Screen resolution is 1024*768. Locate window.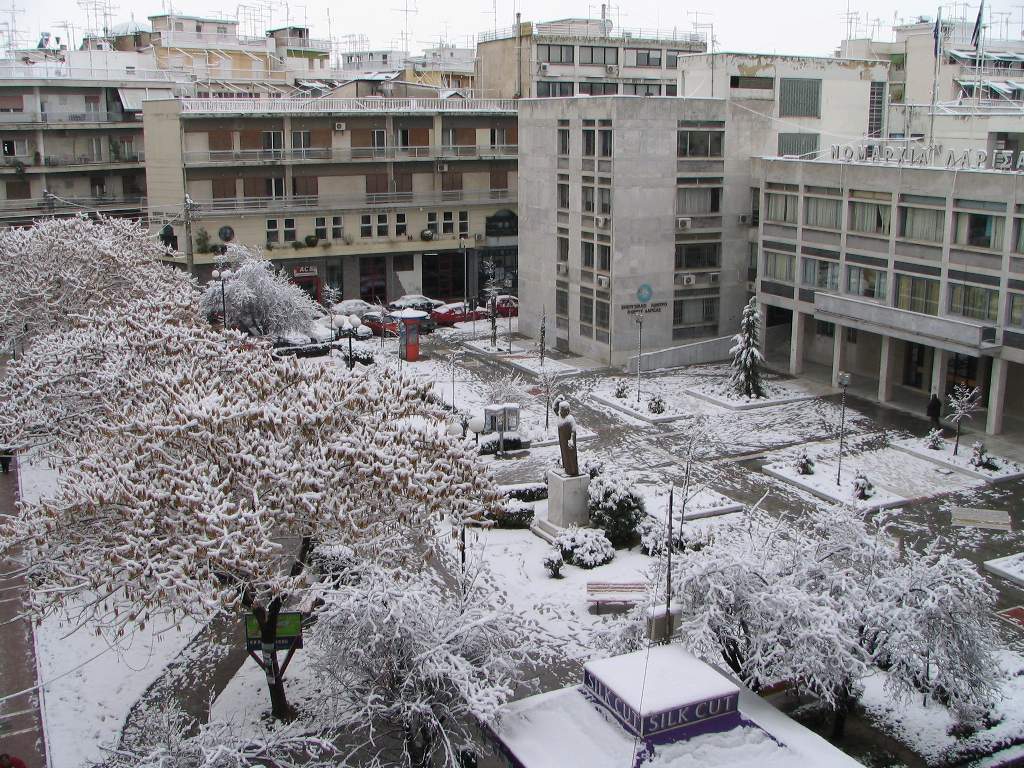
bbox(764, 254, 793, 285).
